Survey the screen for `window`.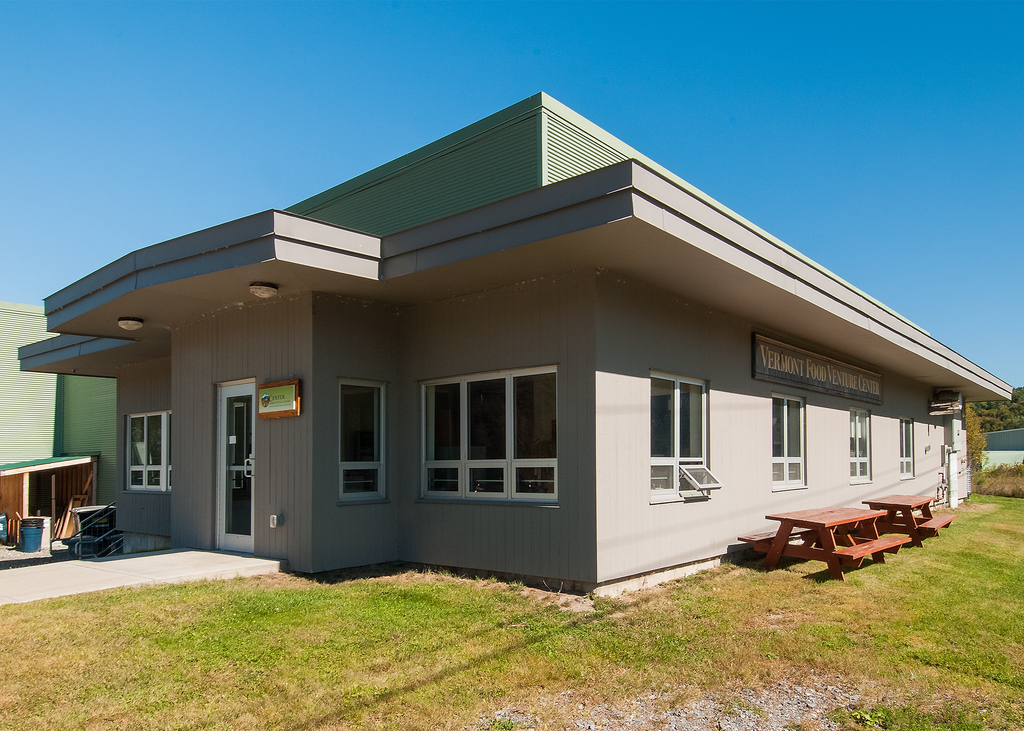
Survey found: BBox(412, 362, 559, 504).
